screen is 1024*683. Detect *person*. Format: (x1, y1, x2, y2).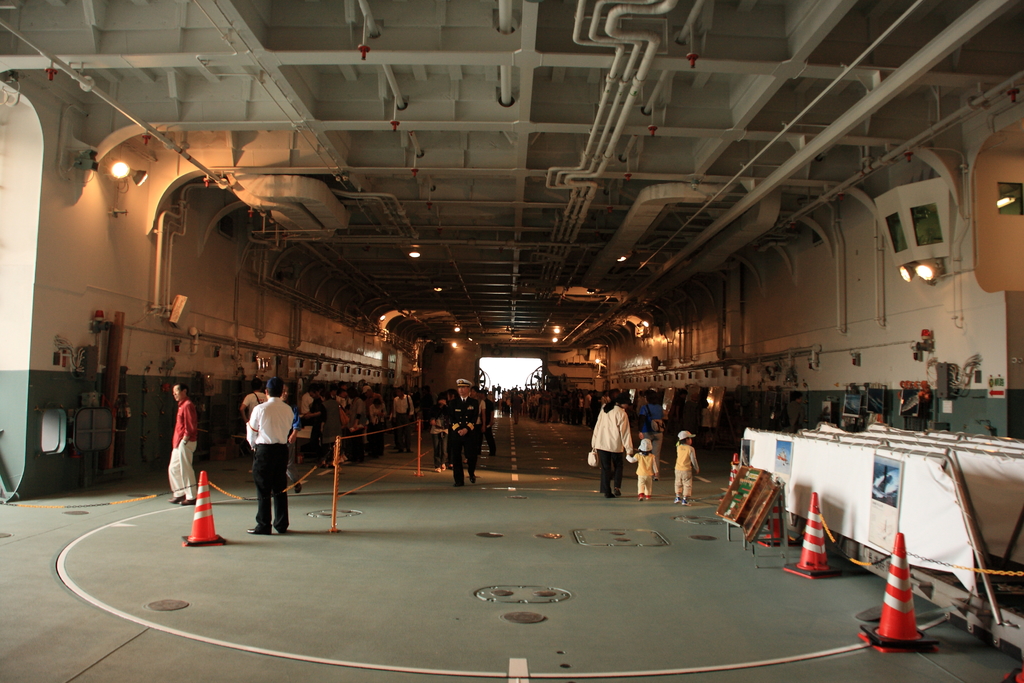
(336, 380, 348, 409).
